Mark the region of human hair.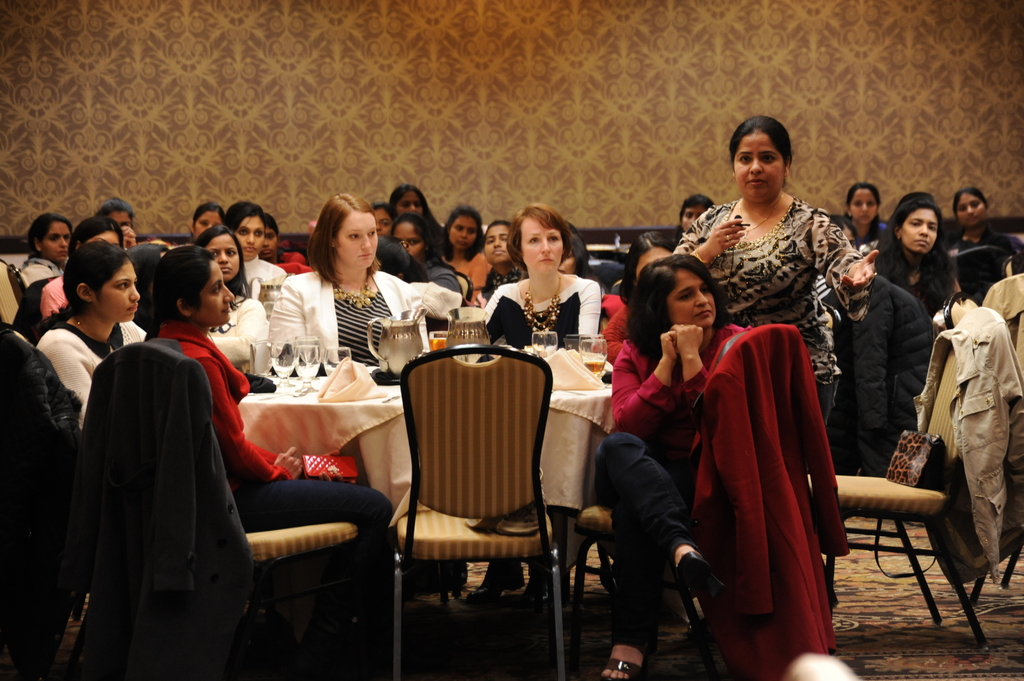
Region: <region>373, 200, 394, 227</region>.
